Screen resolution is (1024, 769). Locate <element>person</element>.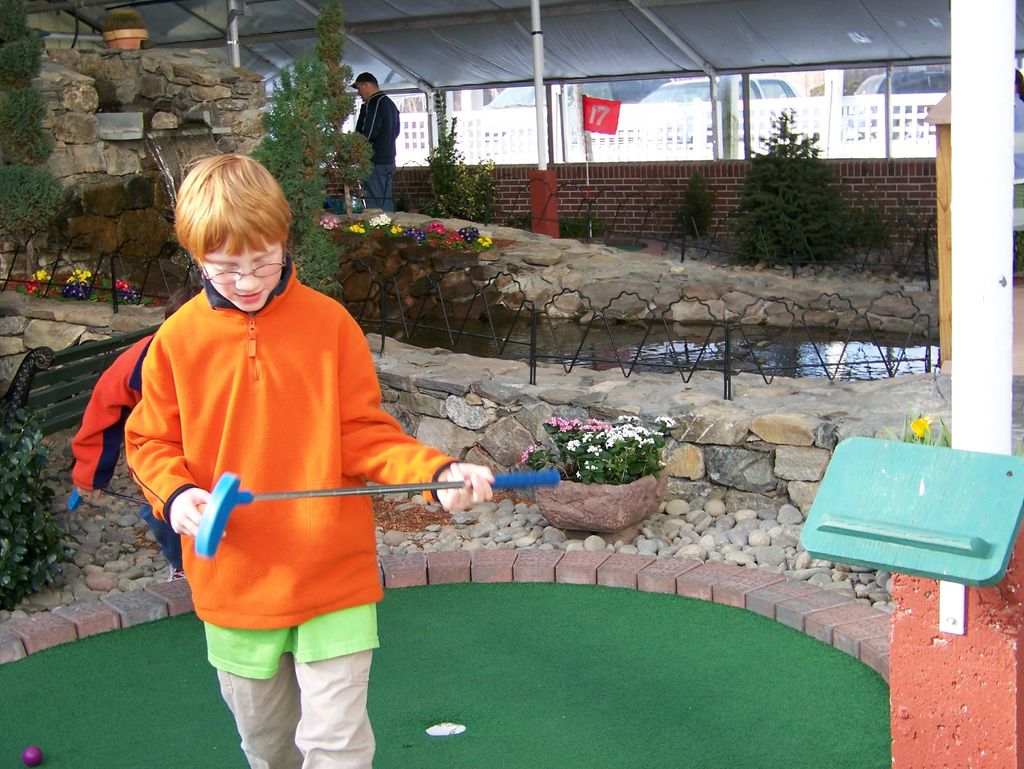
125,152,494,768.
